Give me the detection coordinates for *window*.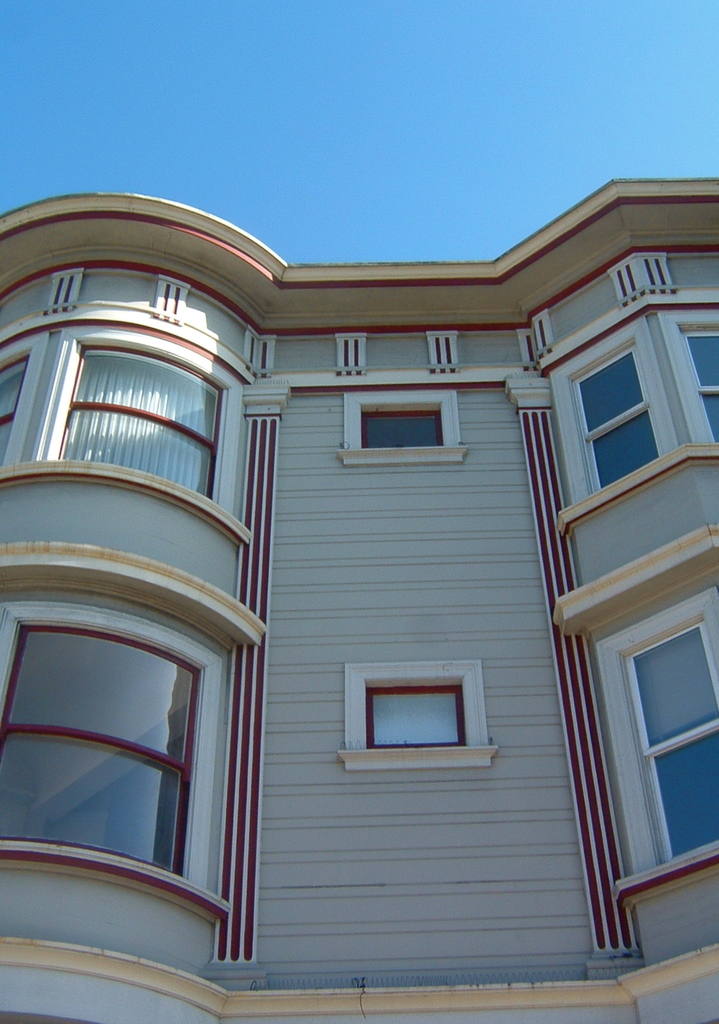
left=0, top=350, right=28, bottom=455.
